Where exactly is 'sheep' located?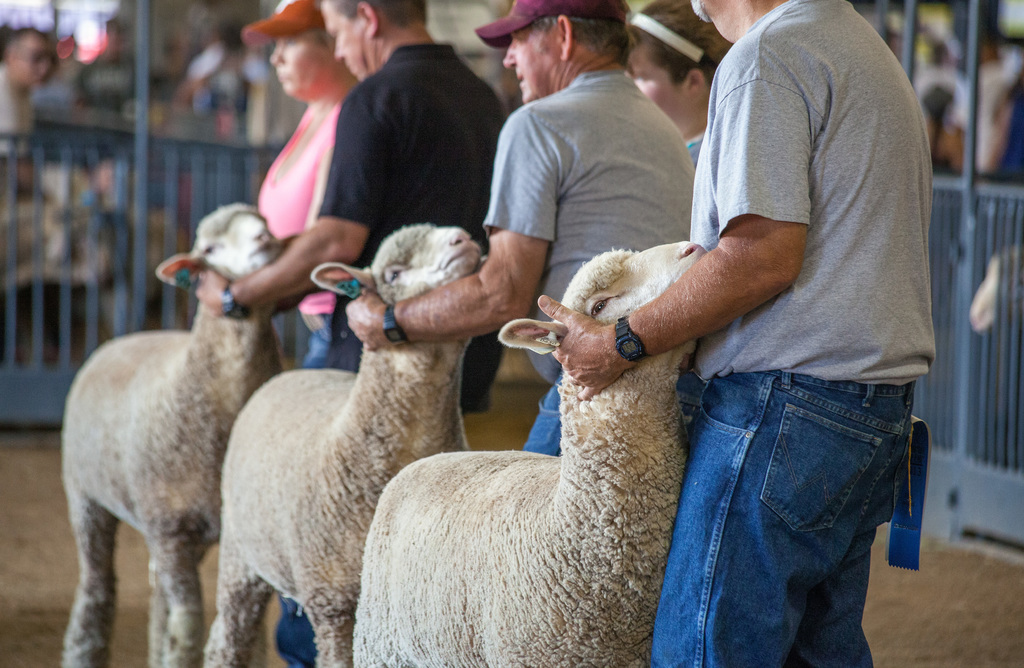
Its bounding box is pyautogui.locateOnScreen(344, 243, 728, 667).
